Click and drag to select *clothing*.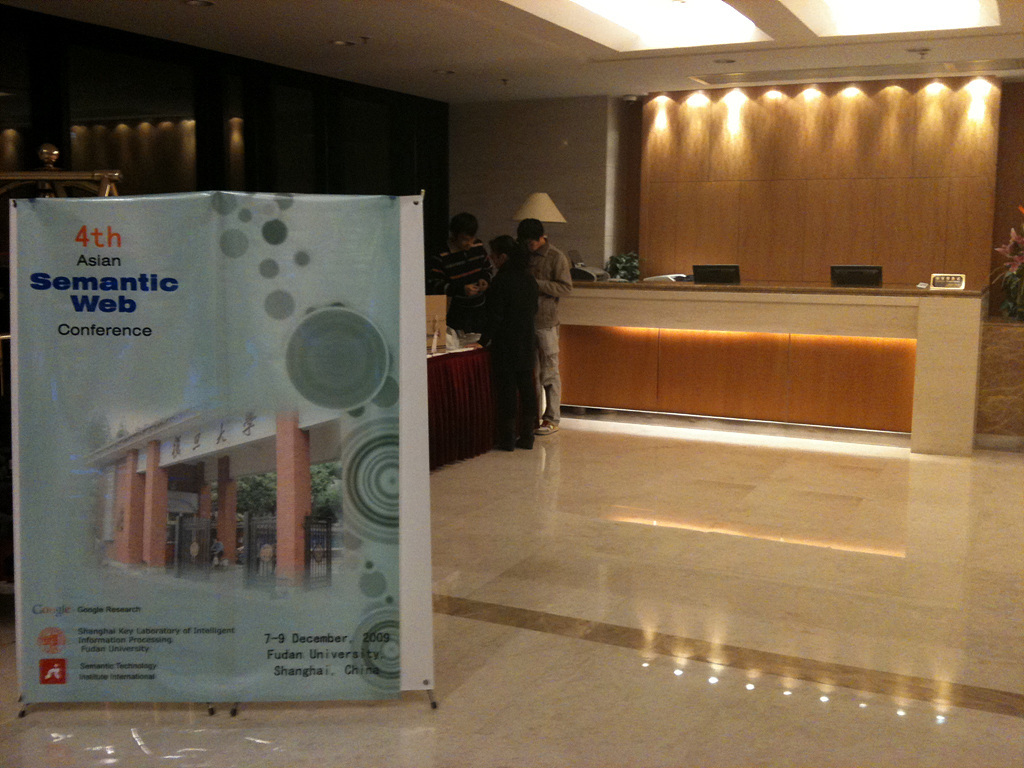
Selection: left=478, top=255, right=540, bottom=441.
